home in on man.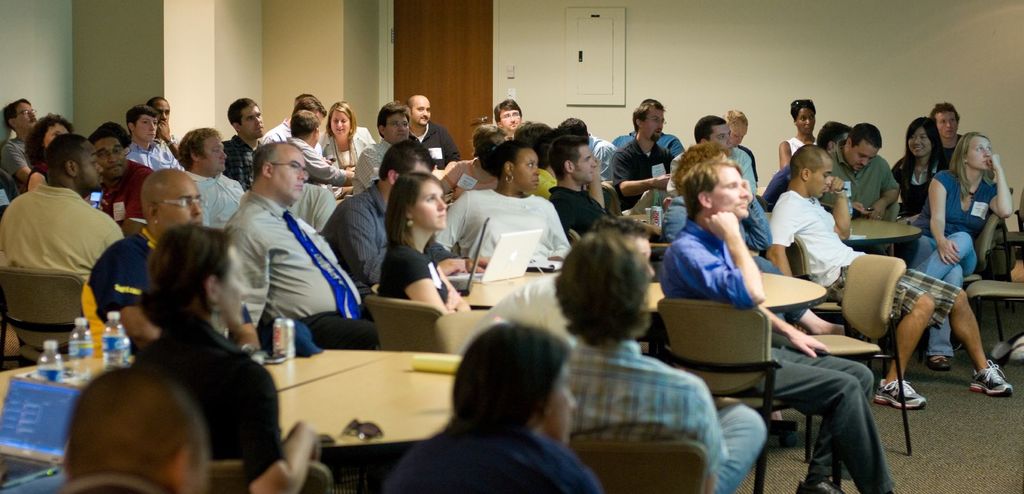
Homed in at rect(664, 159, 895, 493).
